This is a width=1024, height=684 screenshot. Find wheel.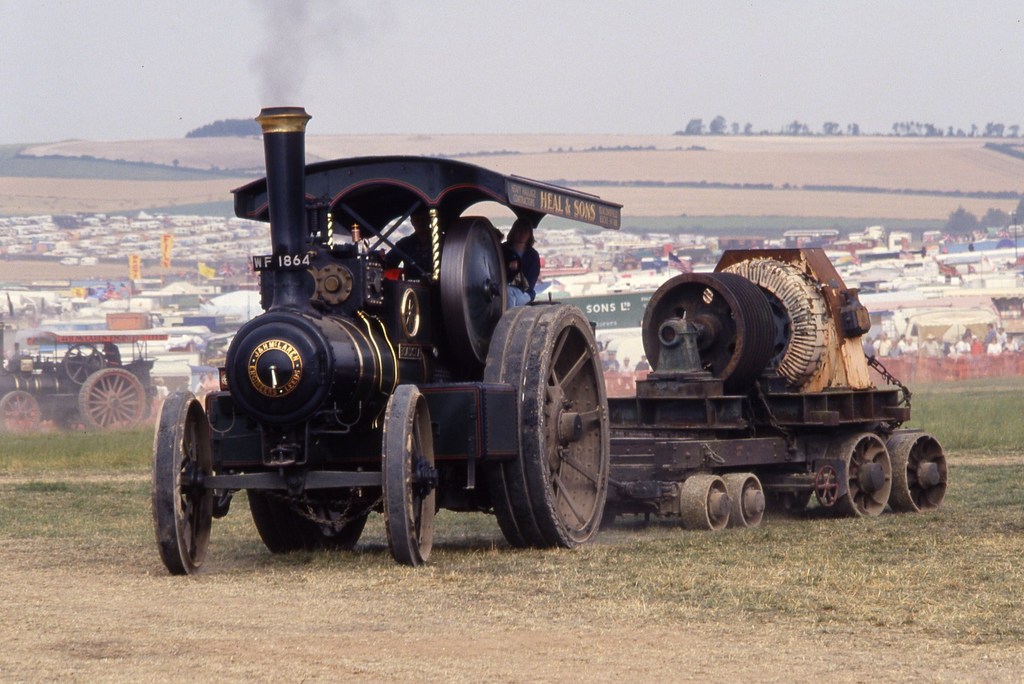
Bounding box: 678 475 731 529.
